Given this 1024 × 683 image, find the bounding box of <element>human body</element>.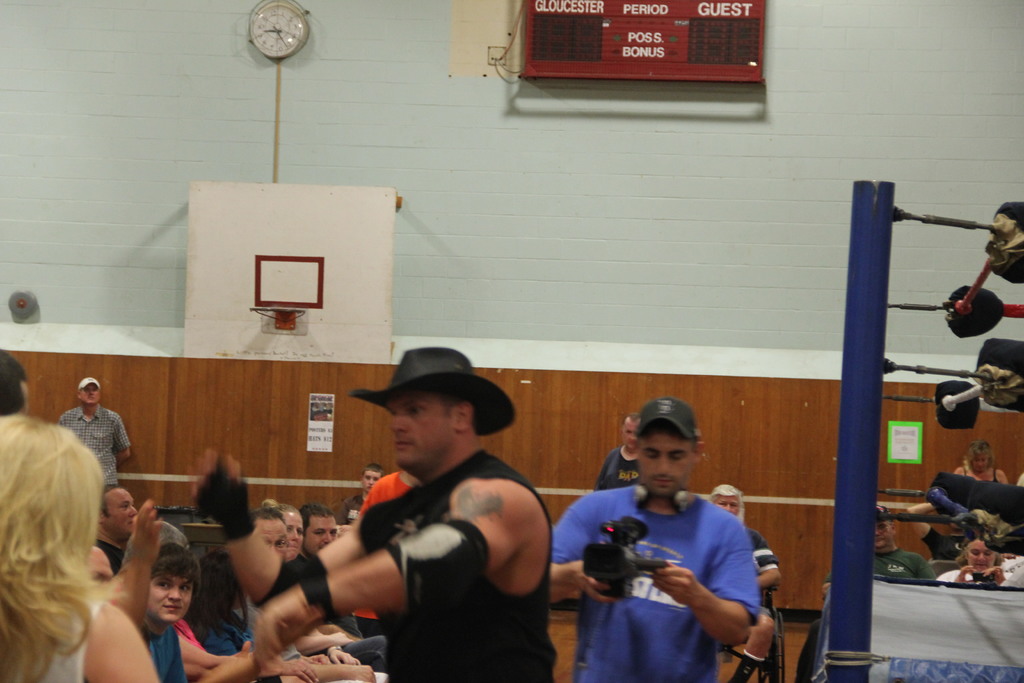
143,533,198,682.
